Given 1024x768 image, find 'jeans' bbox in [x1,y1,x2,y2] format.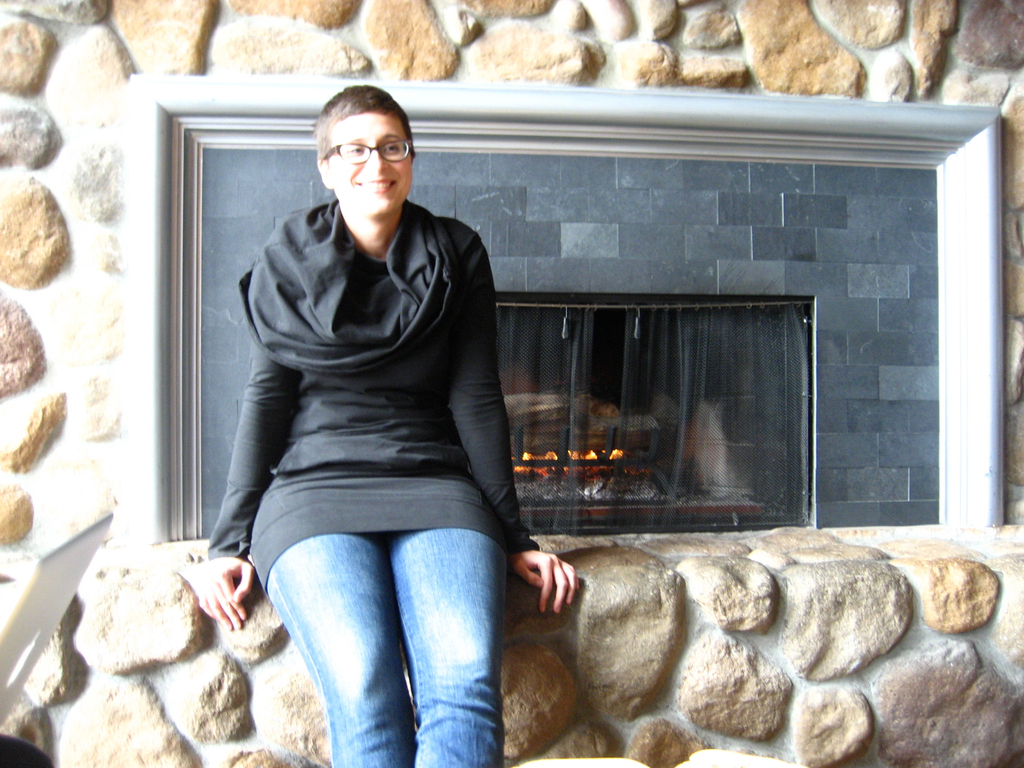
[243,484,531,763].
